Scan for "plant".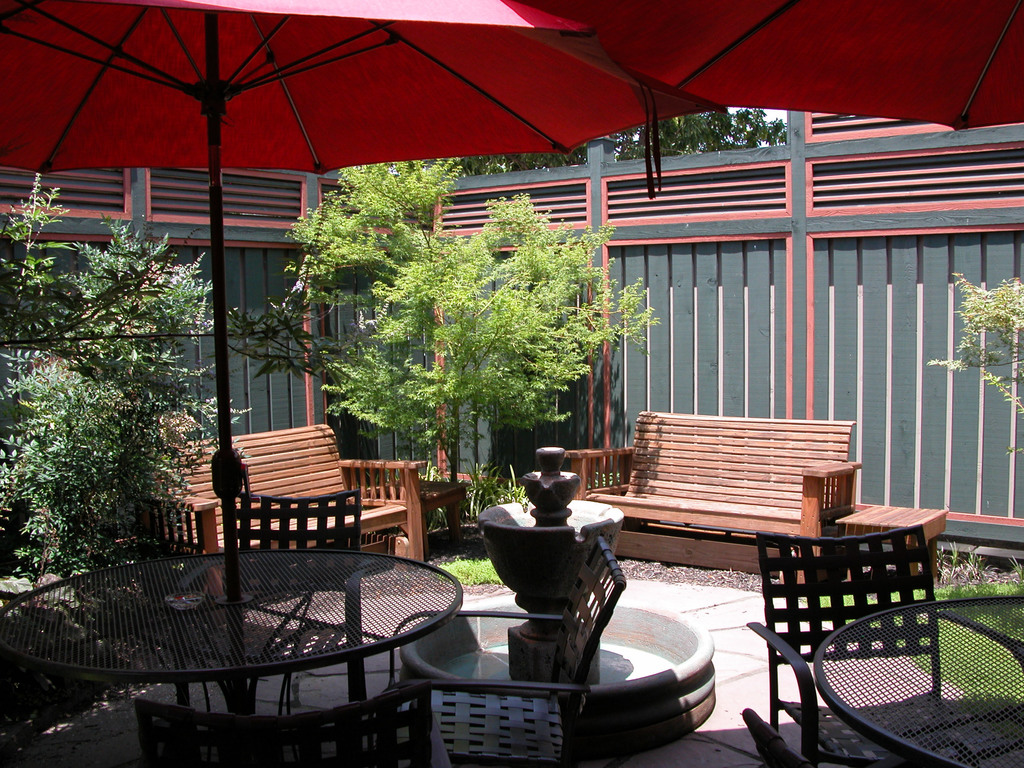
Scan result: {"left": 960, "top": 542, "right": 985, "bottom": 579}.
